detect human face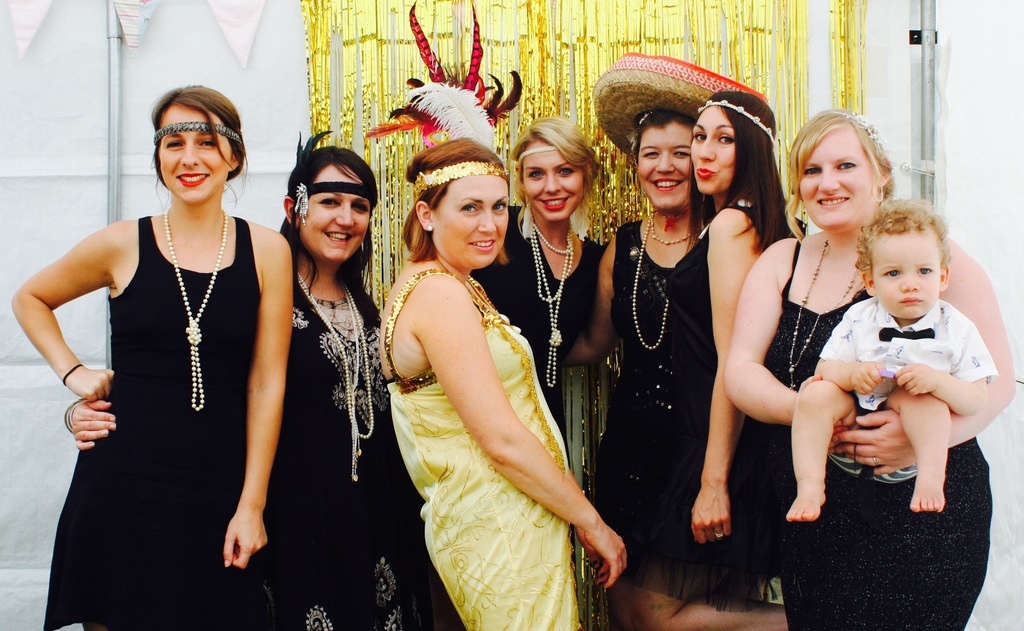
689/106/735/195
